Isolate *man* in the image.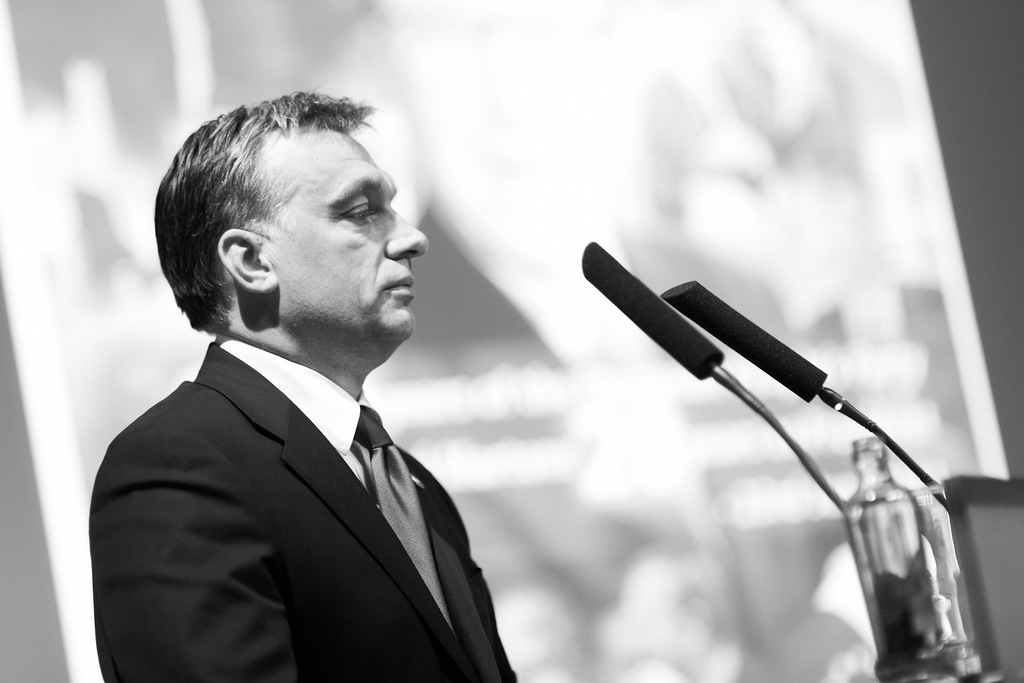
Isolated region: {"left": 86, "top": 91, "right": 511, "bottom": 682}.
